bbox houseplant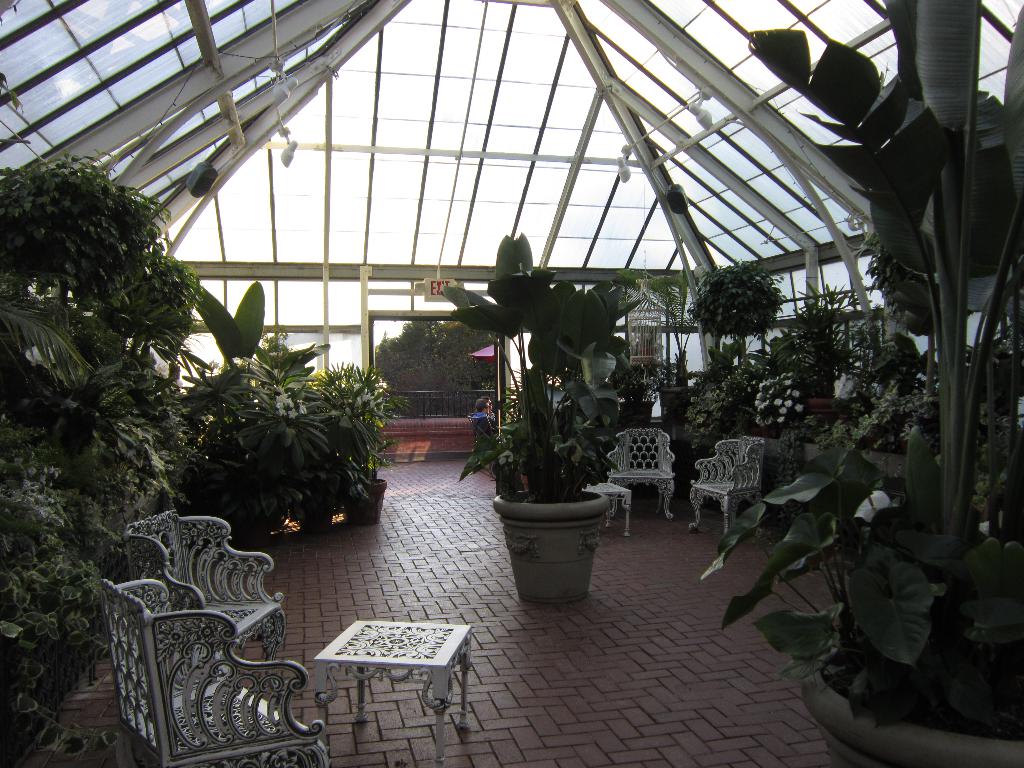
(234,344,335,537)
